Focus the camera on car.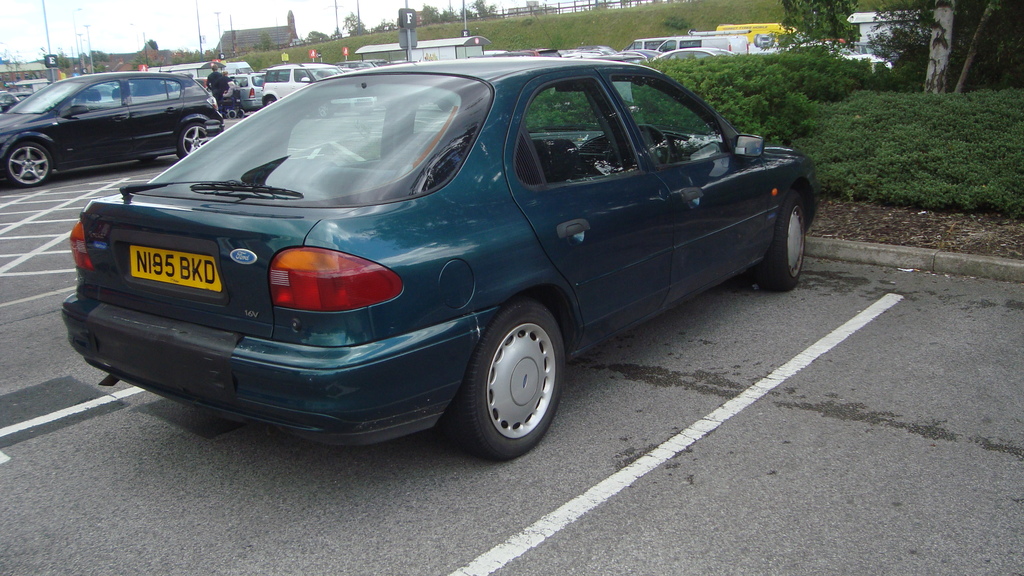
Focus region: select_region(0, 69, 227, 191).
